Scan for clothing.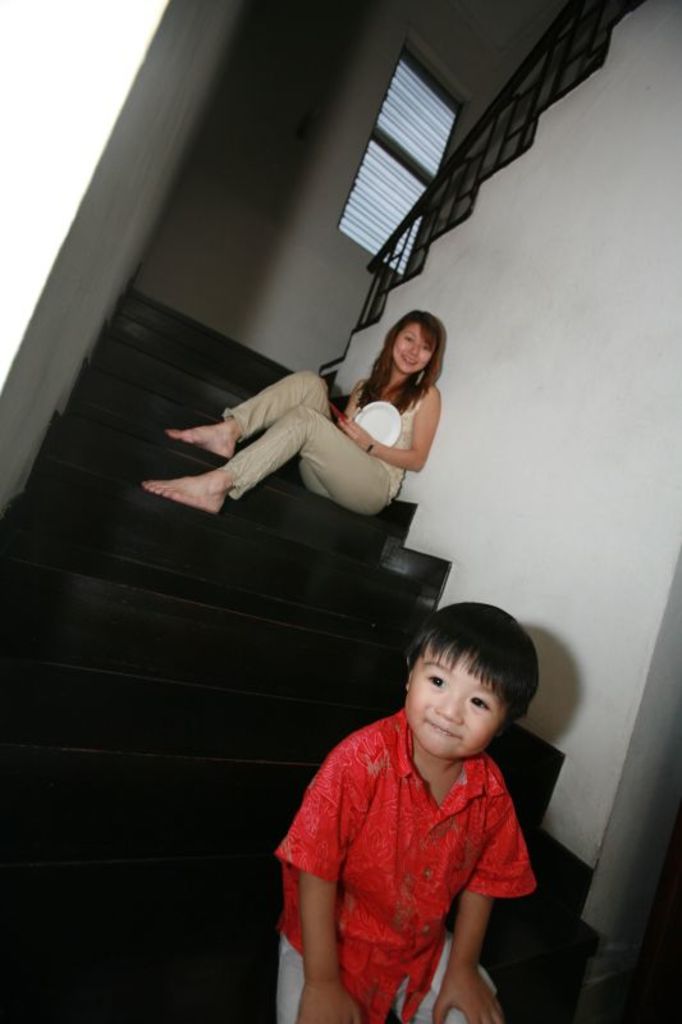
Scan result: 223,379,413,499.
